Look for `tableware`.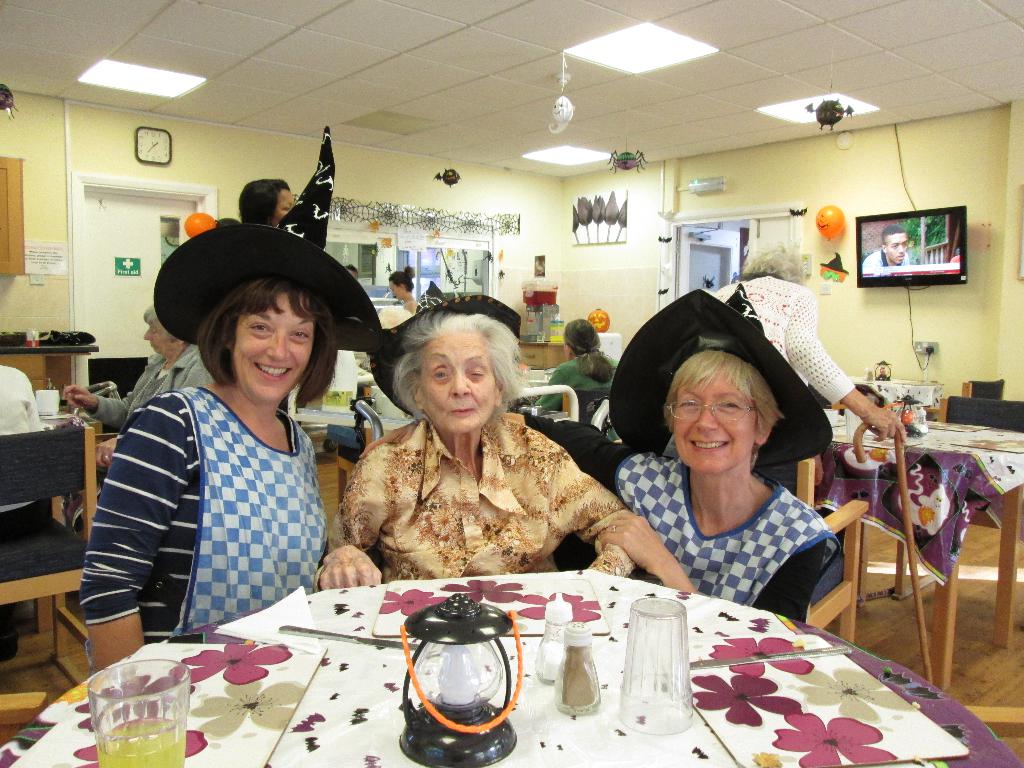
Found: 551 616 602 721.
